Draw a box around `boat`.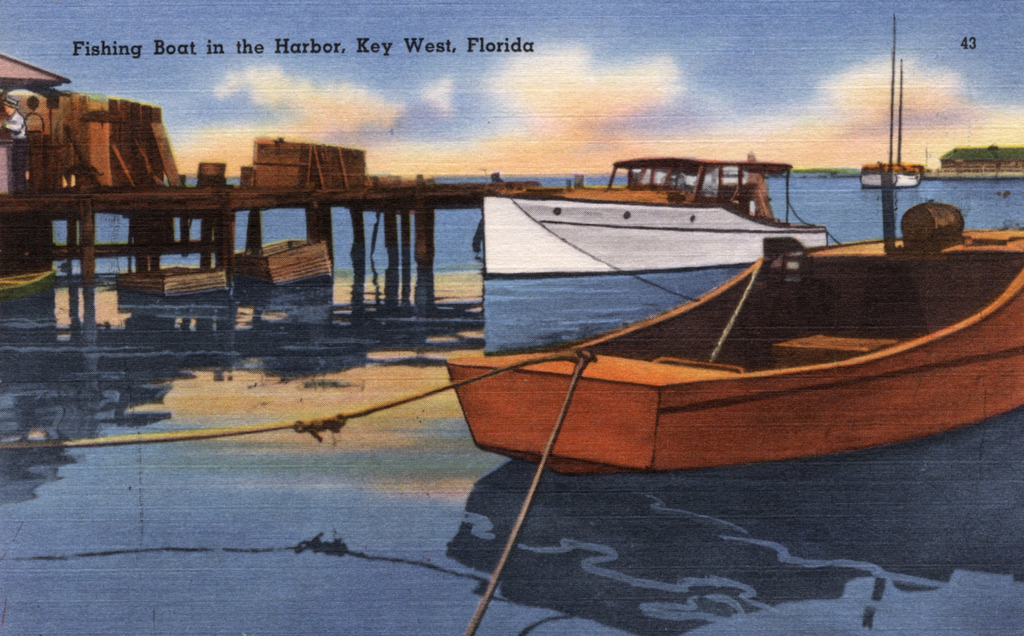
[0, 265, 54, 302].
